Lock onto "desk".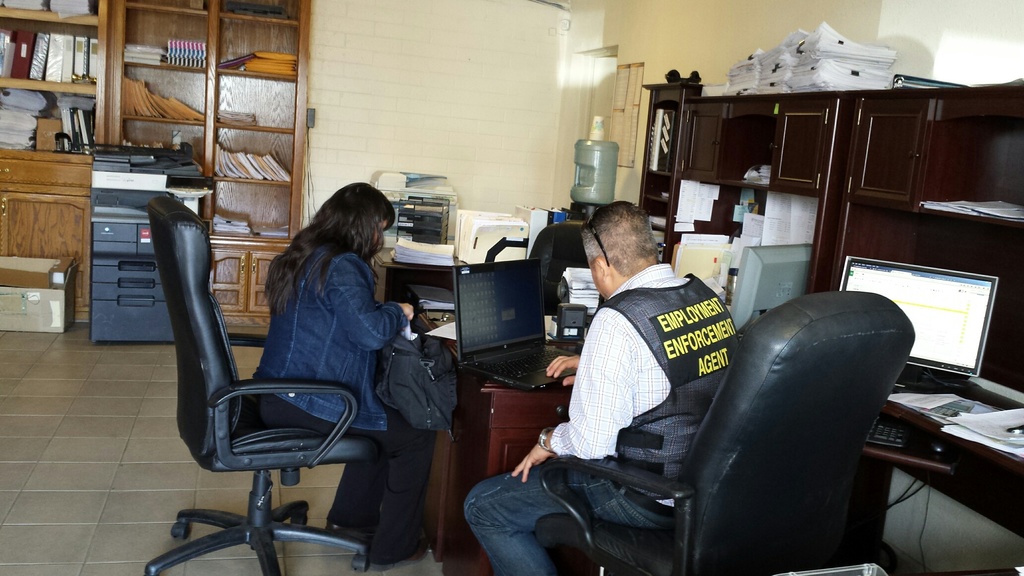
Locked: 409,291,561,571.
